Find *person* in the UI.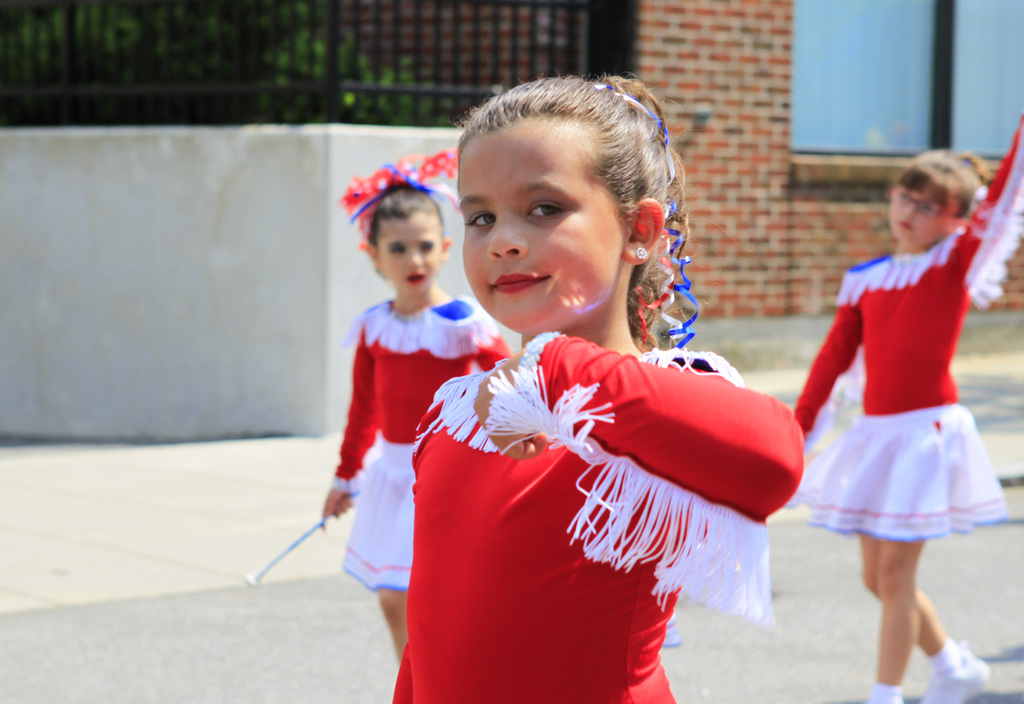
UI element at Rect(797, 108, 1023, 703).
